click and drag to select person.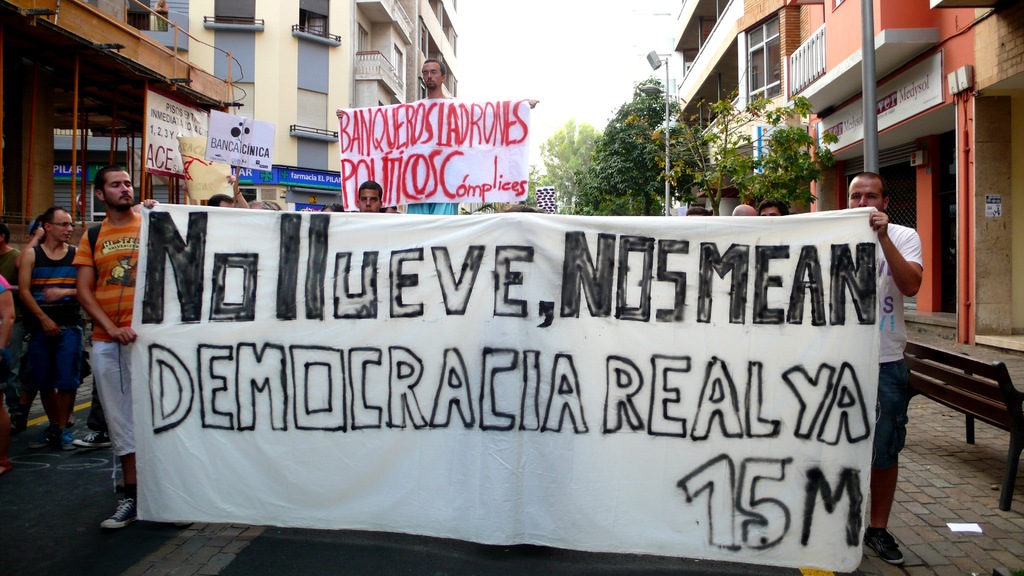
Selection: (x1=760, y1=198, x2=784, y2=218).
